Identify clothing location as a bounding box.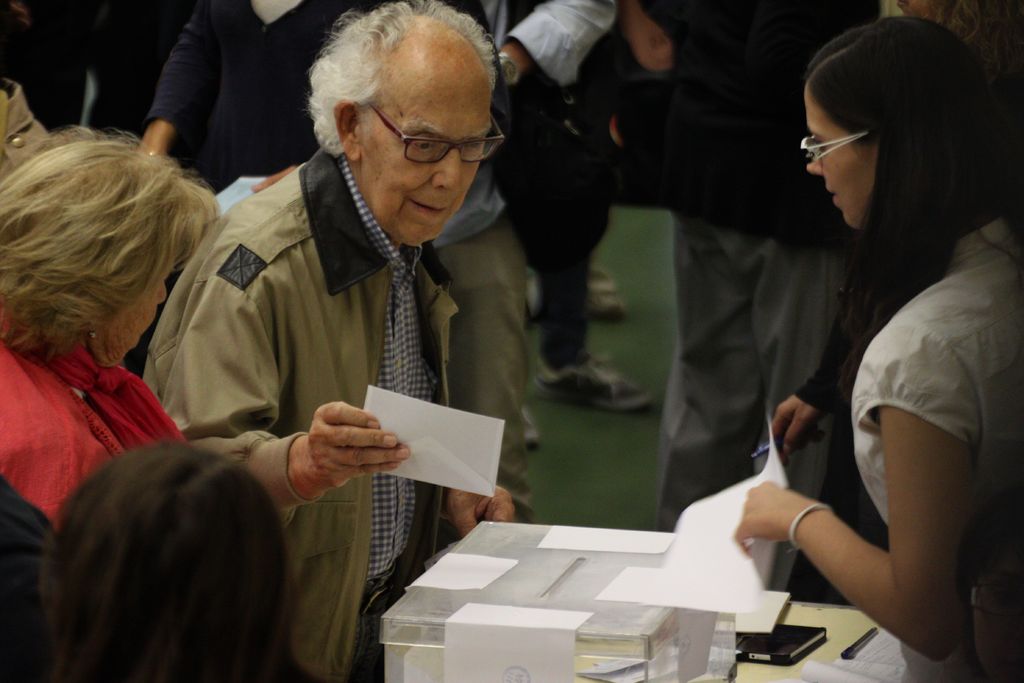
left=443, top=0, right=627, bottom=365.
